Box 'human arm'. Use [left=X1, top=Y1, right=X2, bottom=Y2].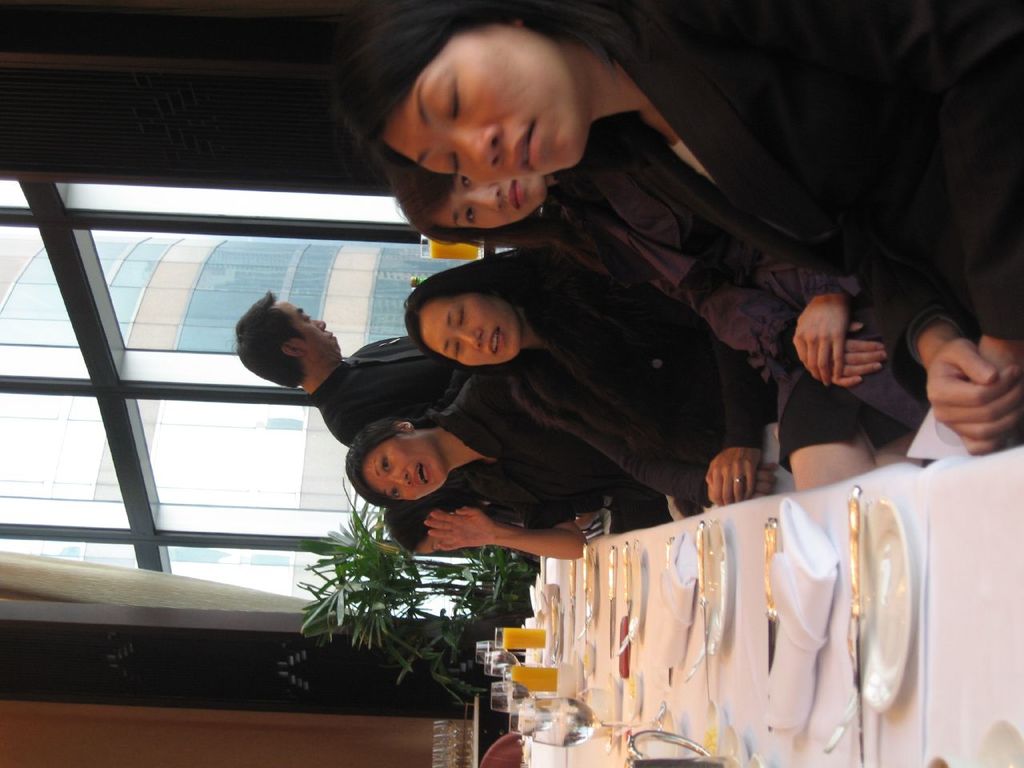
[left=926, top=0, right=1023, bottom=439].
